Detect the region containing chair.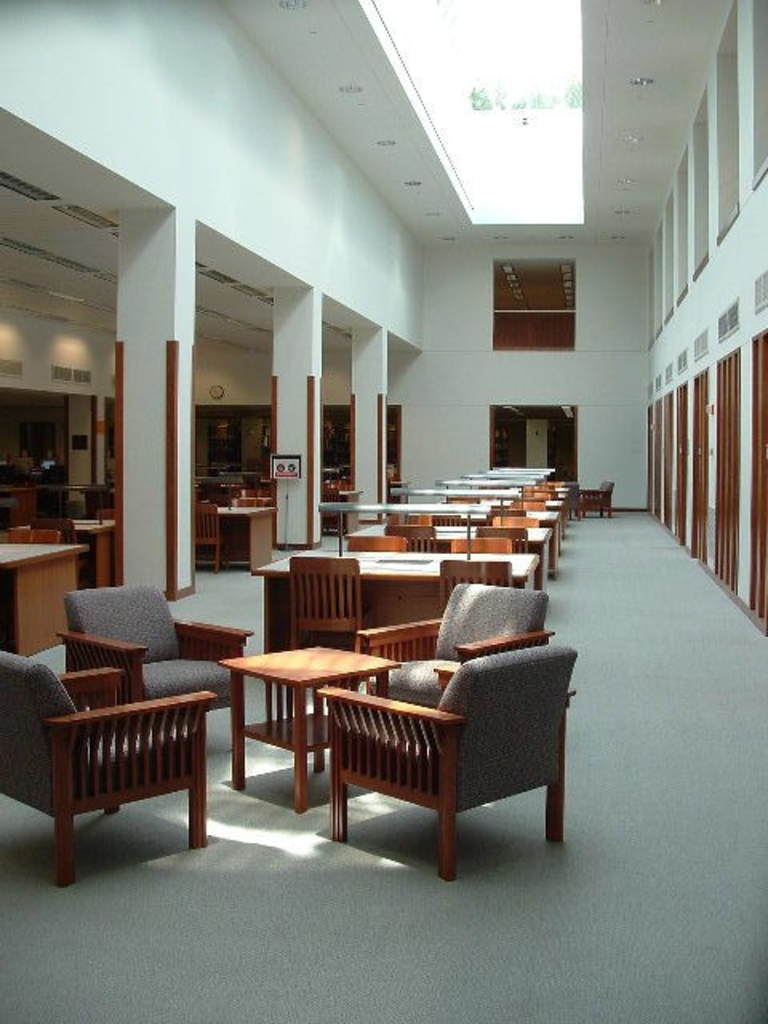
434:568:517:606.
